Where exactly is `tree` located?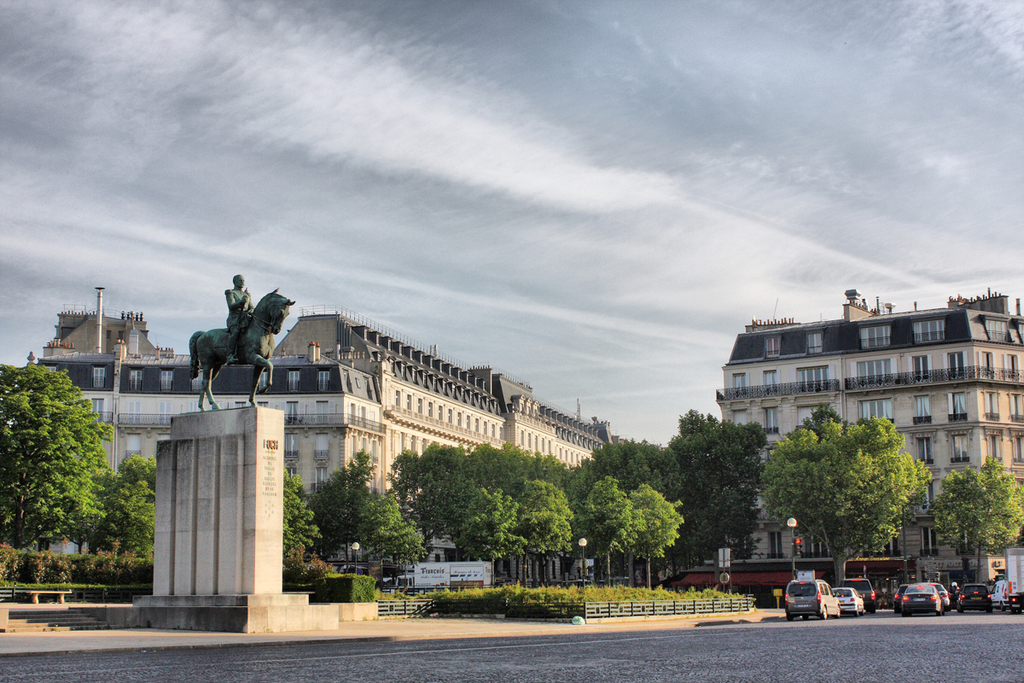
Its bounding box is 782/400/844/440.
